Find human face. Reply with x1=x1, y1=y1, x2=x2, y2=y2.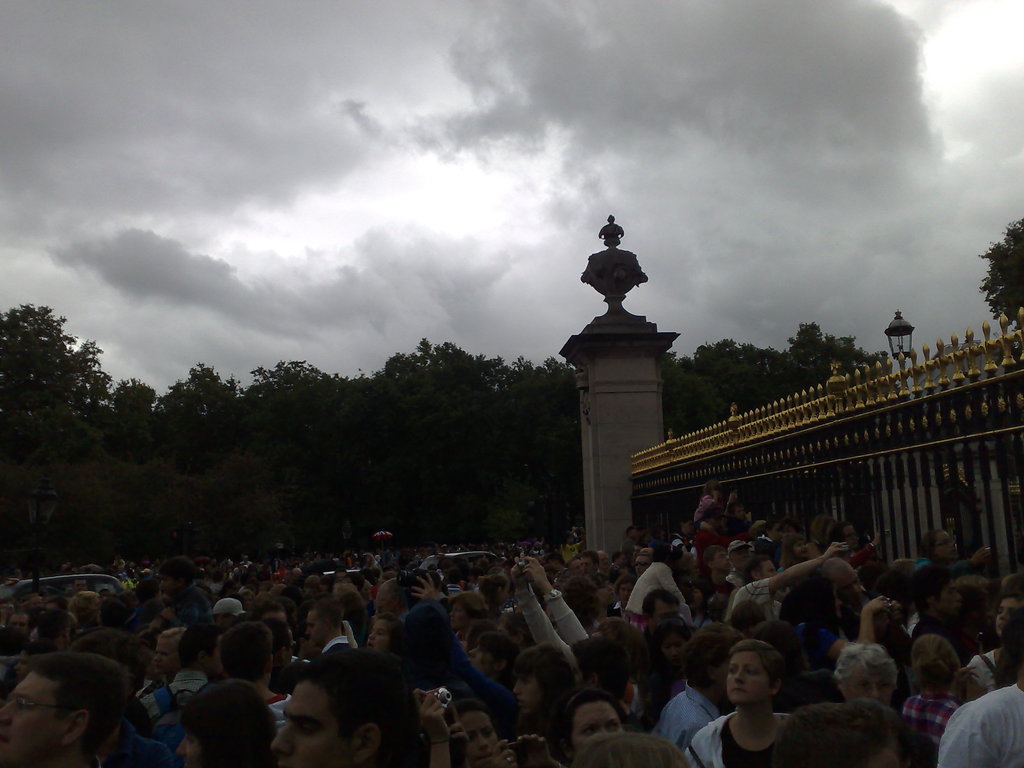
x1=715, y1=553, x2=731, y2=573.
